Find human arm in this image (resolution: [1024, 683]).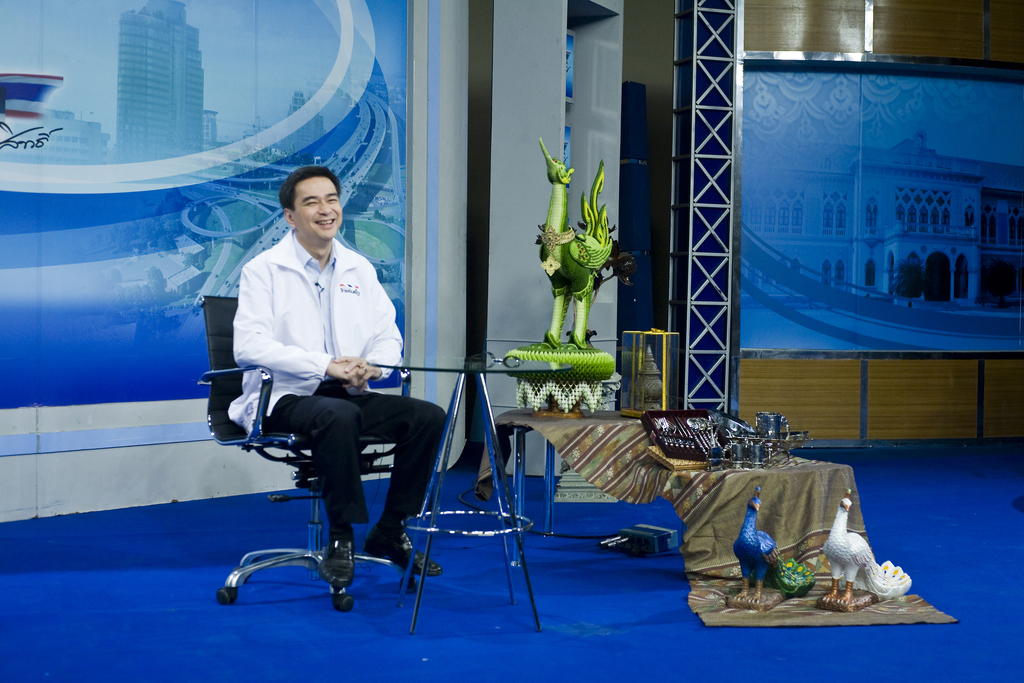
left=328, top=260, right=410, bottom=378.
